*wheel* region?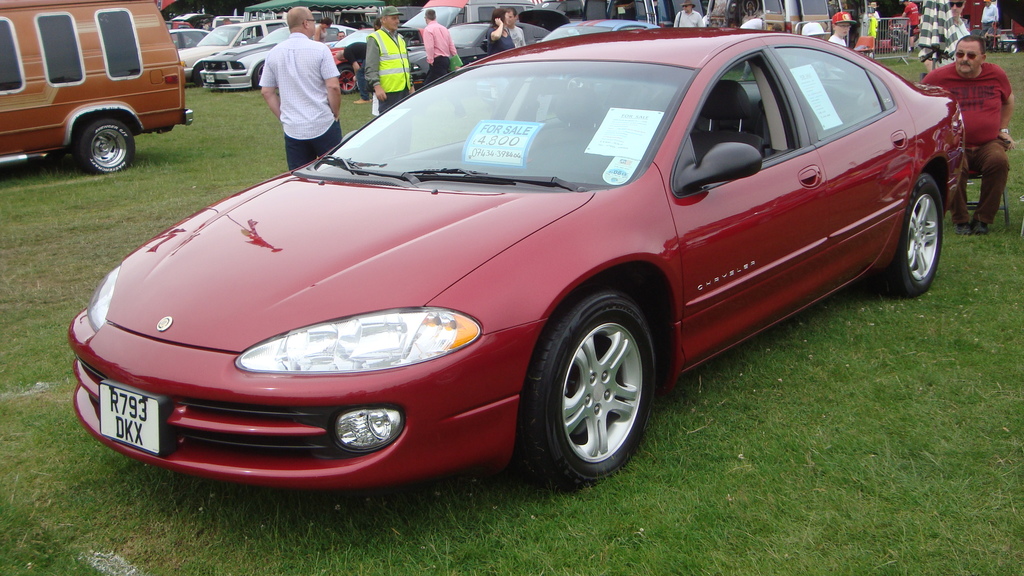
x1=332, y1=62, x2=364, y2=97
